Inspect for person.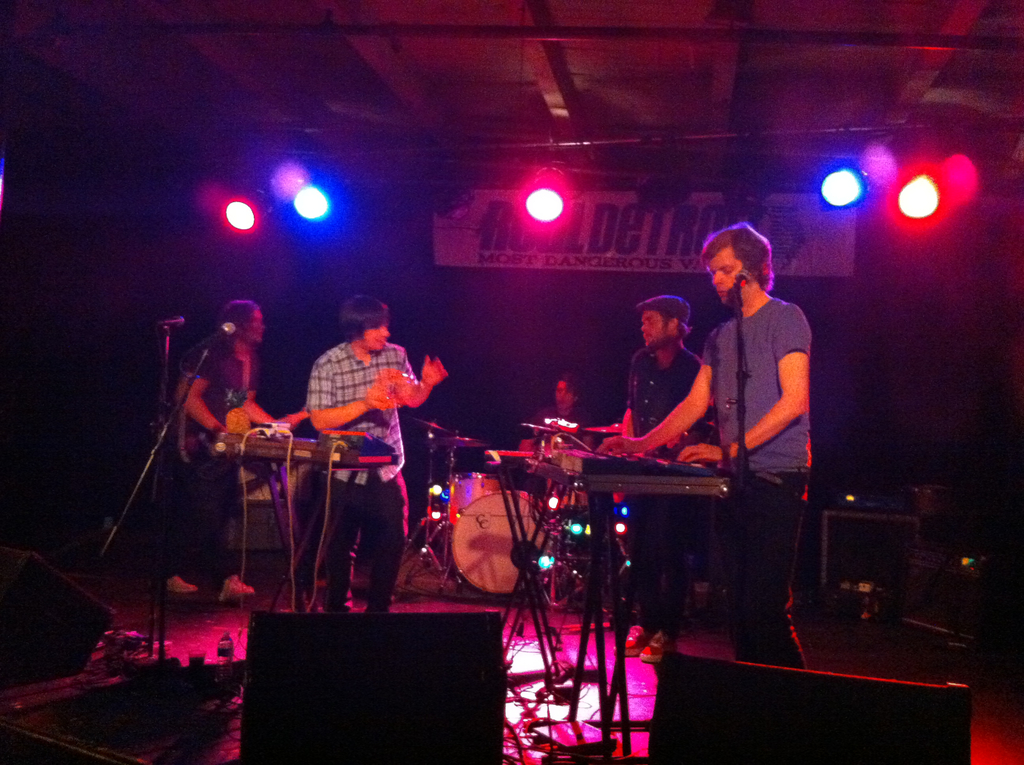
Inspection: (536, 367, 586, 467).
